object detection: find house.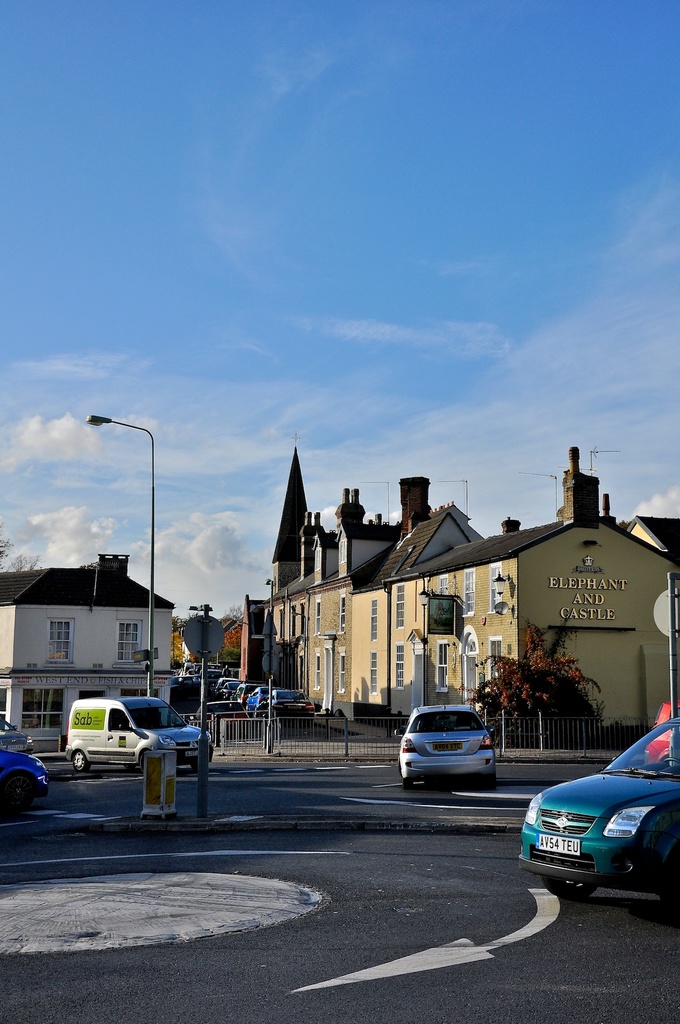
bbox=[346, 476, 479, 713].
